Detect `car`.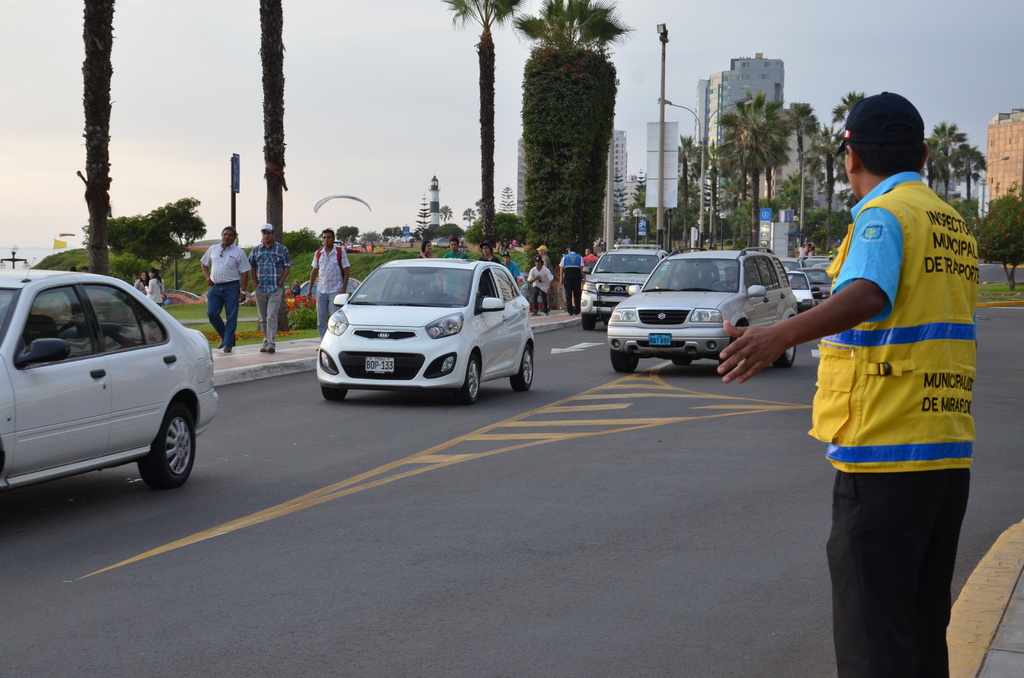
Detected at <box>811,266,835,296</box>.
